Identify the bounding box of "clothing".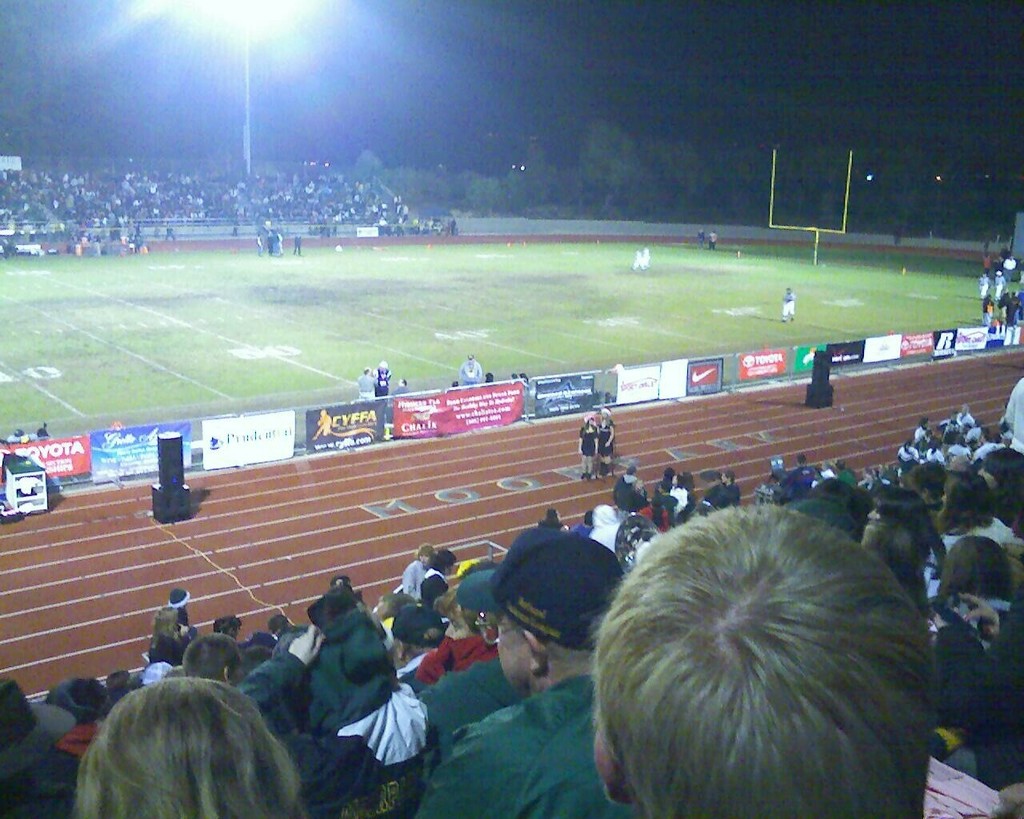
bbox(783, 294, 797, 319).
